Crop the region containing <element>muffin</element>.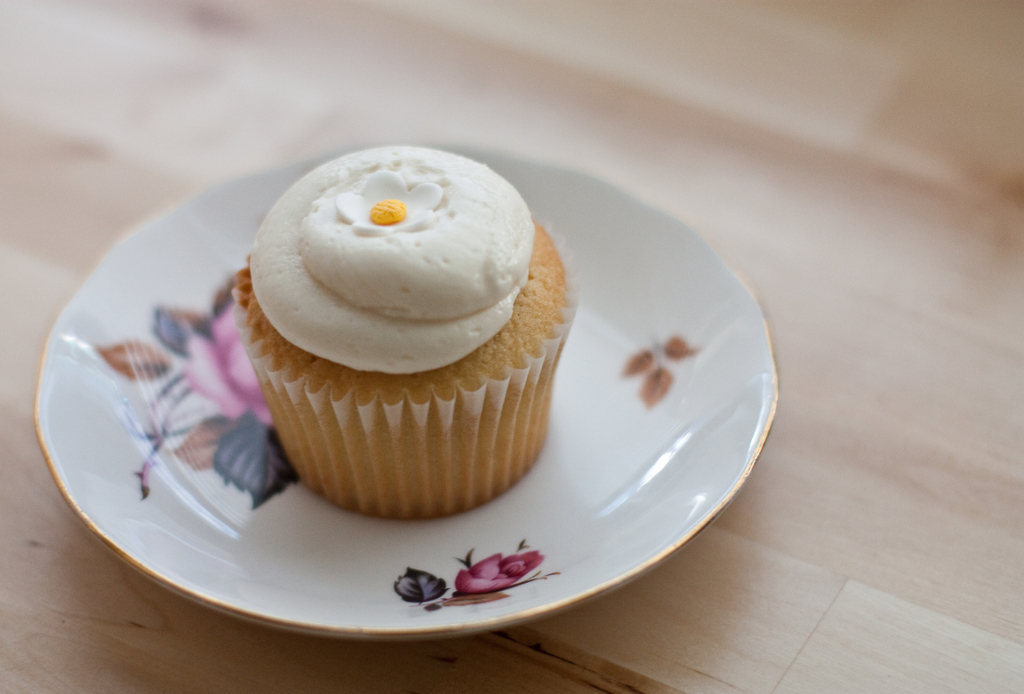
Crop region: bbox=[227, 138, 586, 520].
